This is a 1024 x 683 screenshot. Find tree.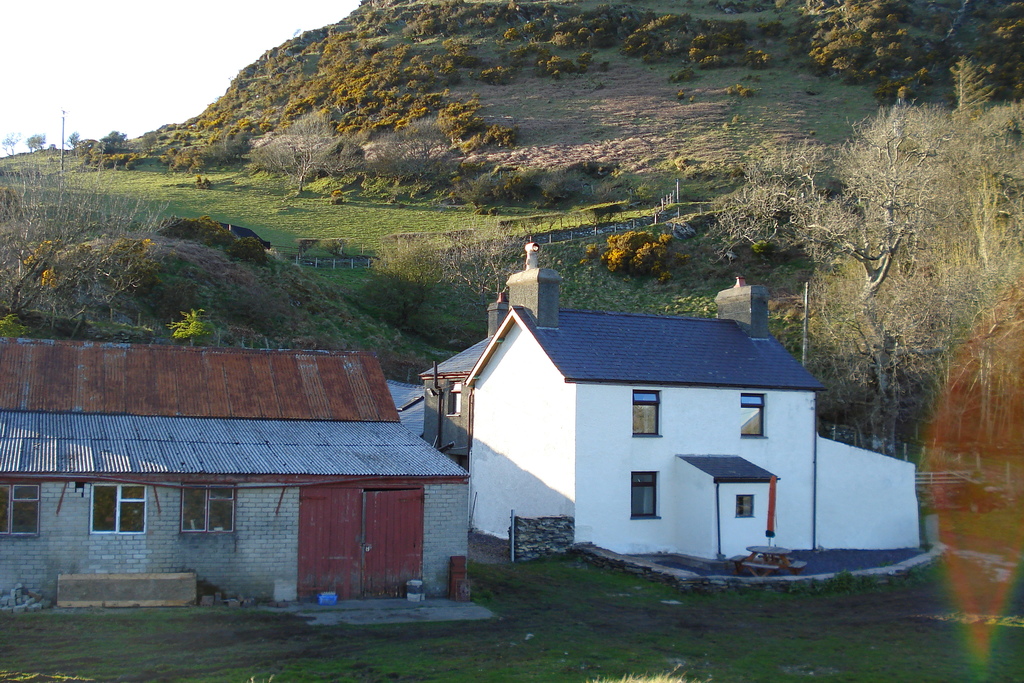
Bounding box: bbox=[209, 223, 269, 267].
